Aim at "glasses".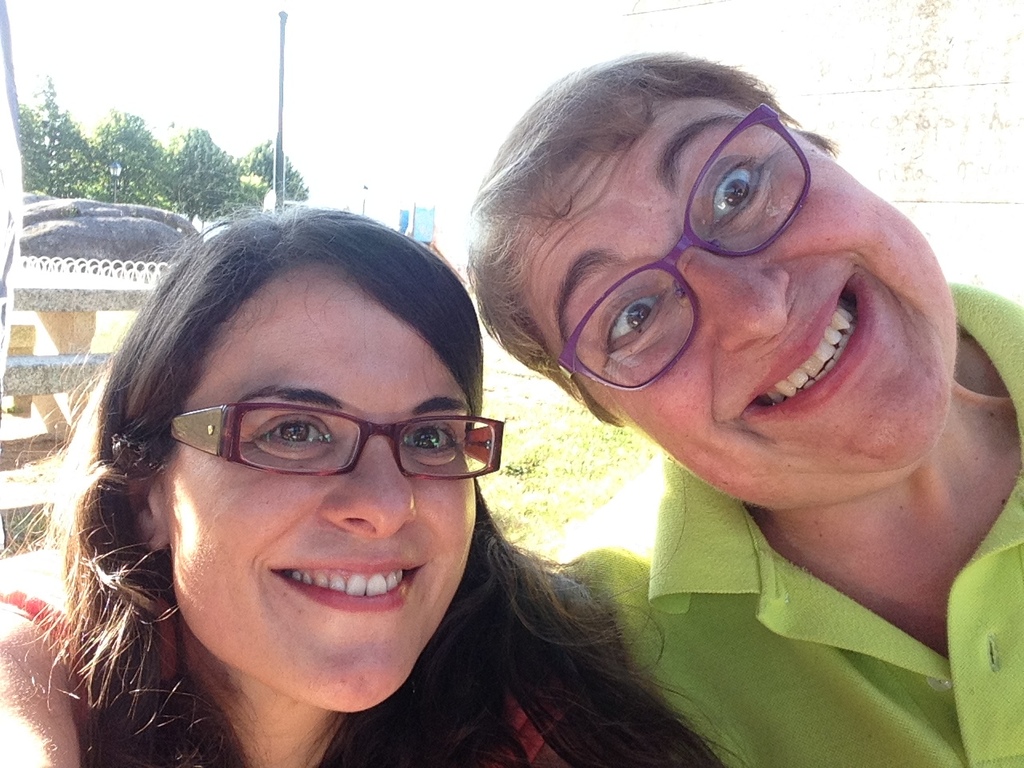
Aimed at 553:102:813:424.
